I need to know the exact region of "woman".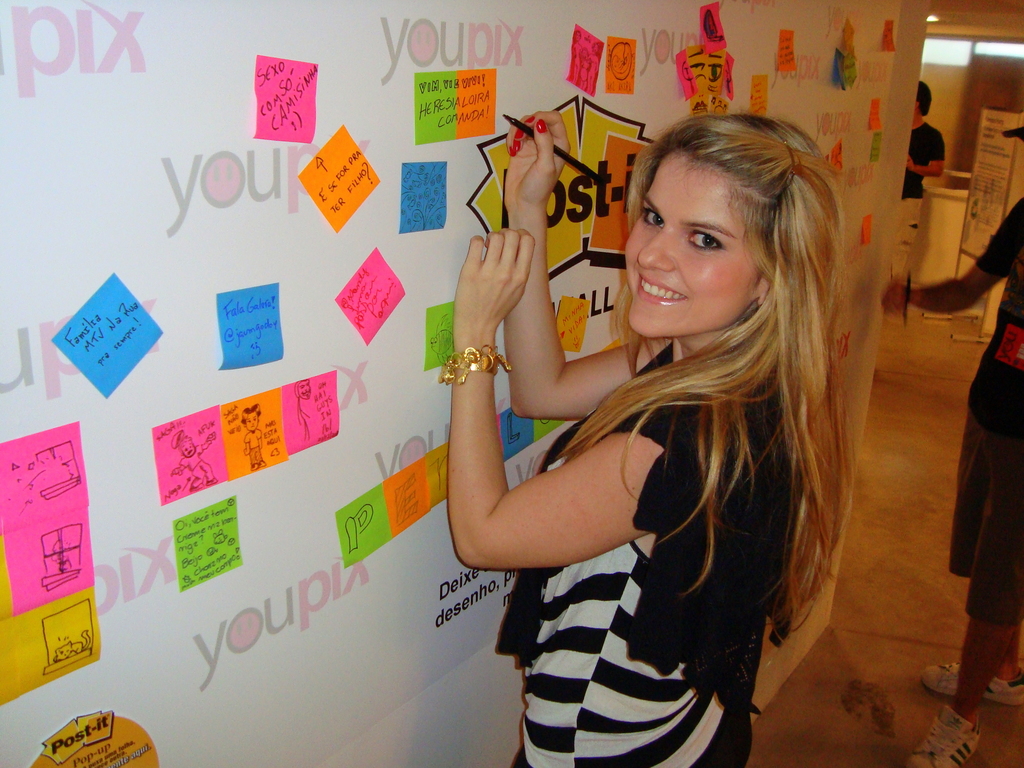
Region: locate(433, 121, 864, 767).
